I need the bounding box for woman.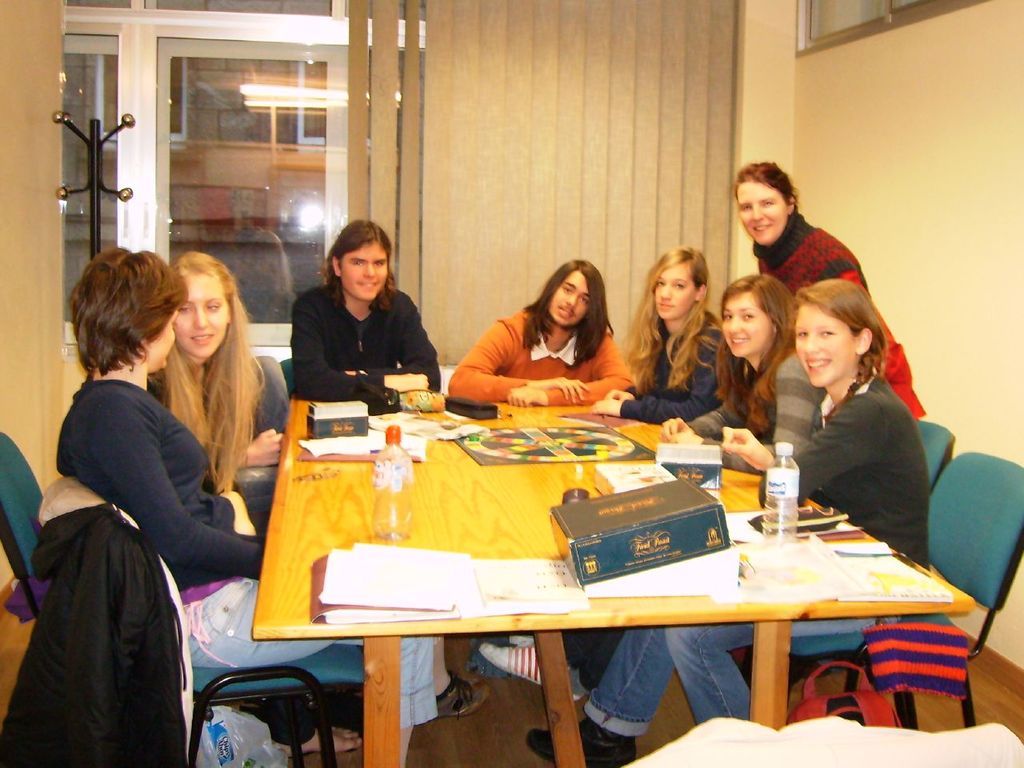
Here it is: Rect(541, 289, 930, 742).
